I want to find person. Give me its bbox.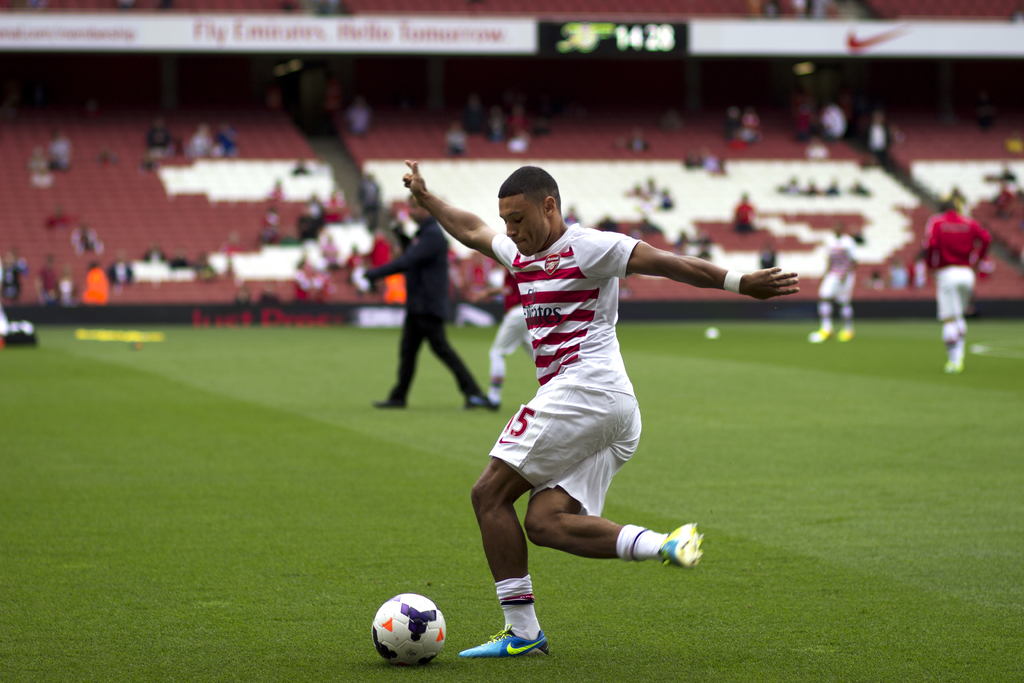
x1=446, y1=124, x2=464, y2=152.
